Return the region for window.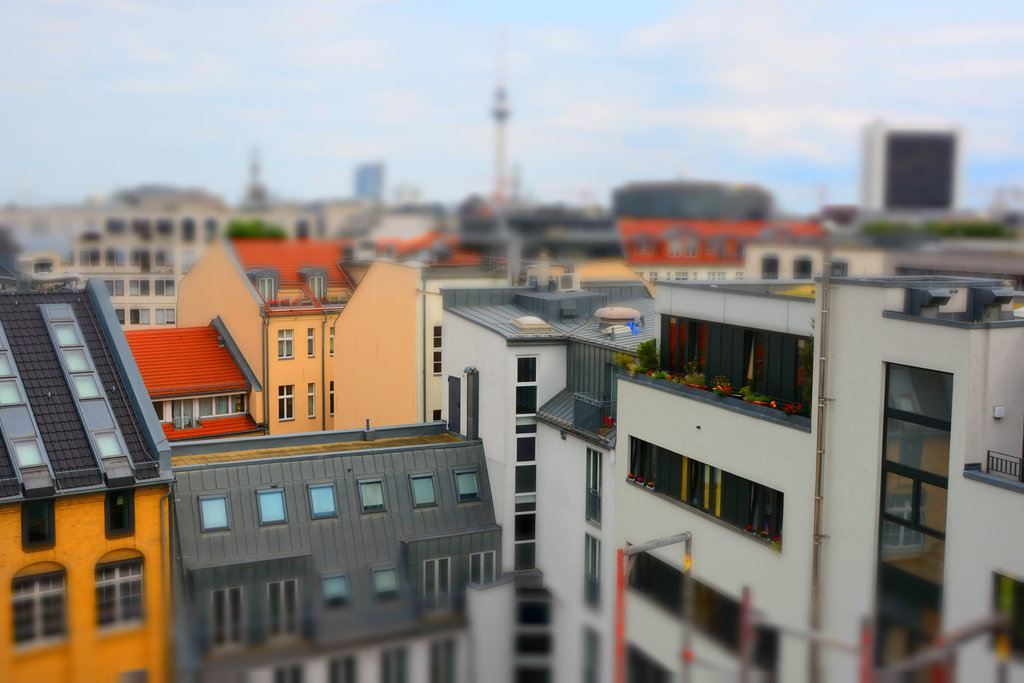
513:356:540:572.
